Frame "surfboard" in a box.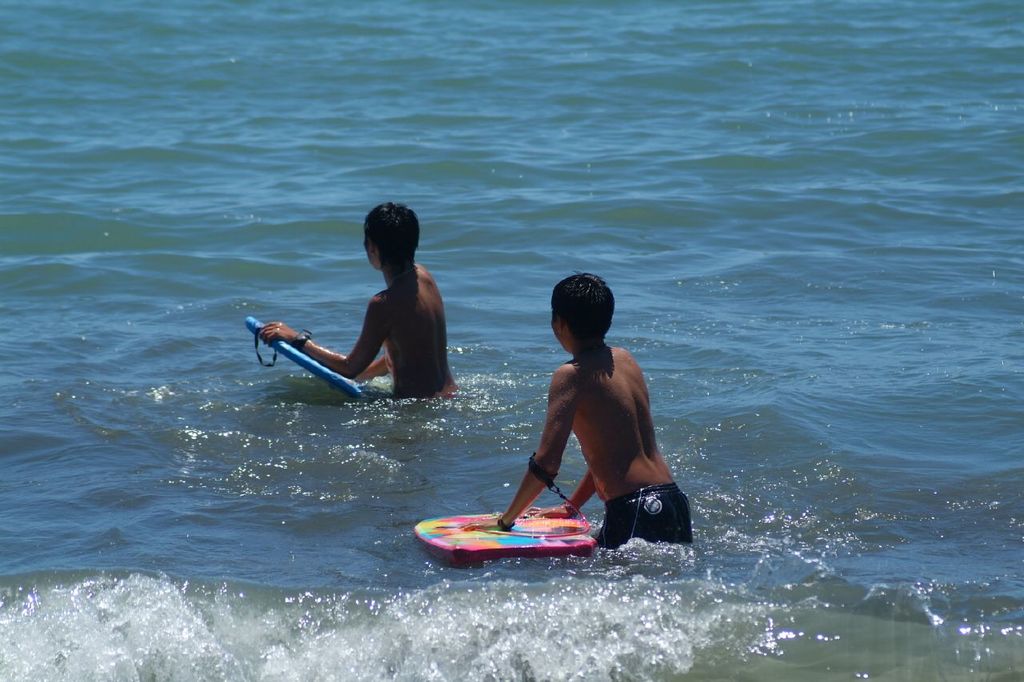
242, 315, 366, 401.
